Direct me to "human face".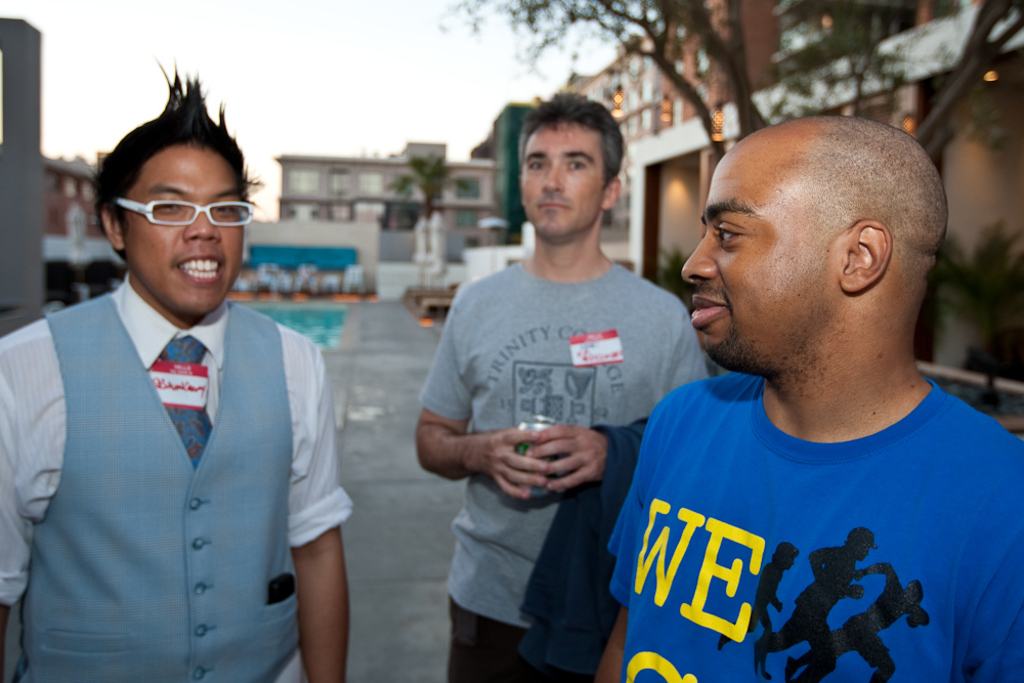
Direction: <bbox>125, 145, 242, 315</bbox>.
